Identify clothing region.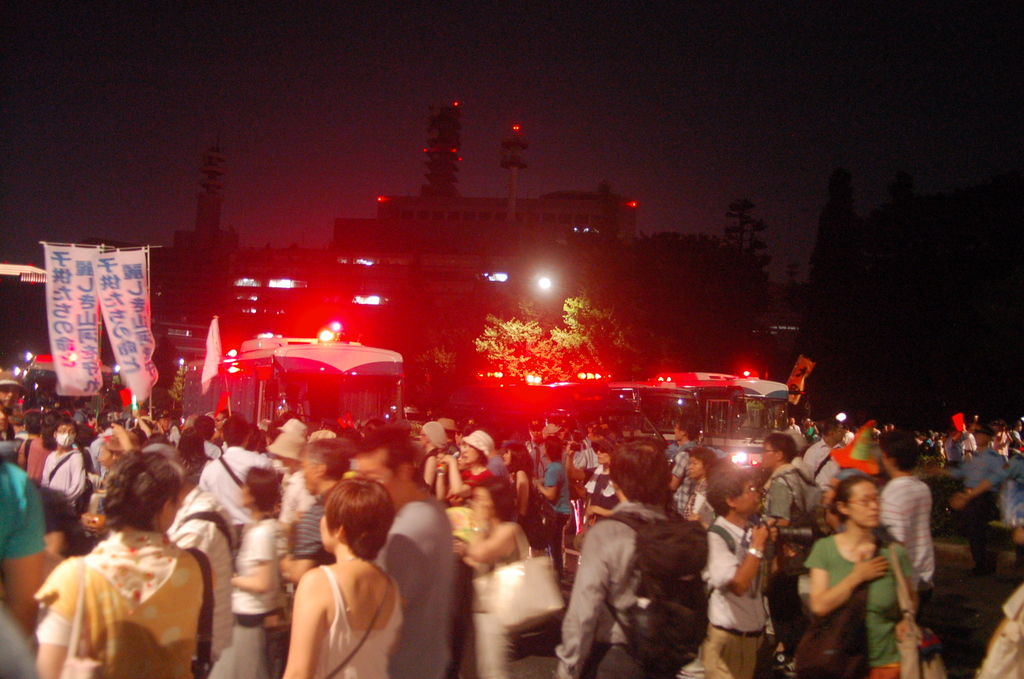
Region: <bbox>803, 525, 910, 678</bbox>.
